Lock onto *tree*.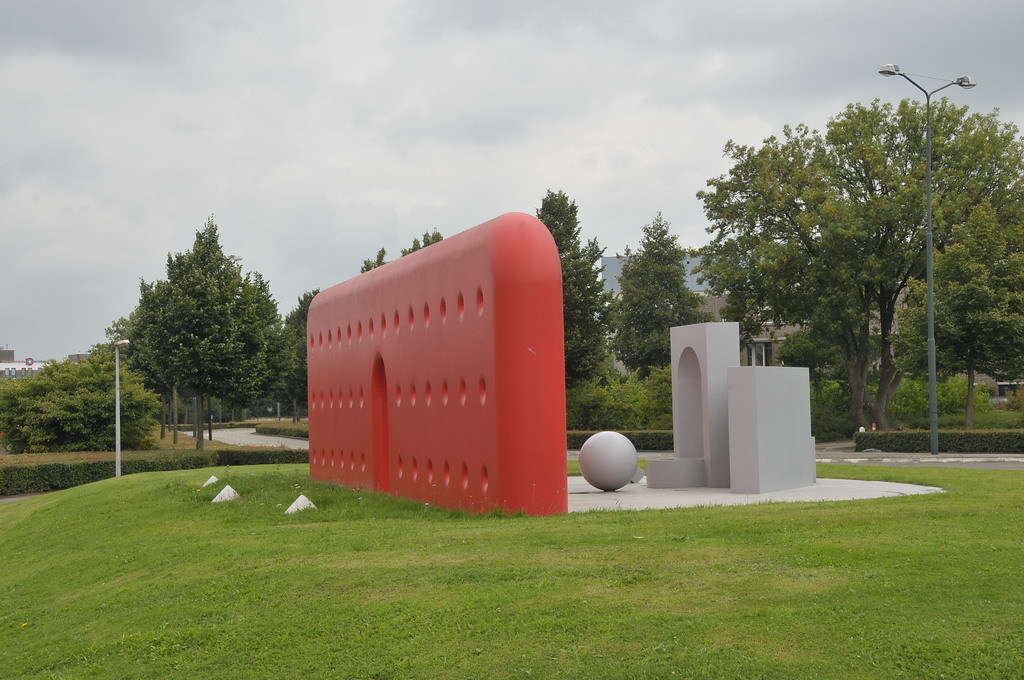
Locked: [left=293, top=284, right=327, bottom=426].
